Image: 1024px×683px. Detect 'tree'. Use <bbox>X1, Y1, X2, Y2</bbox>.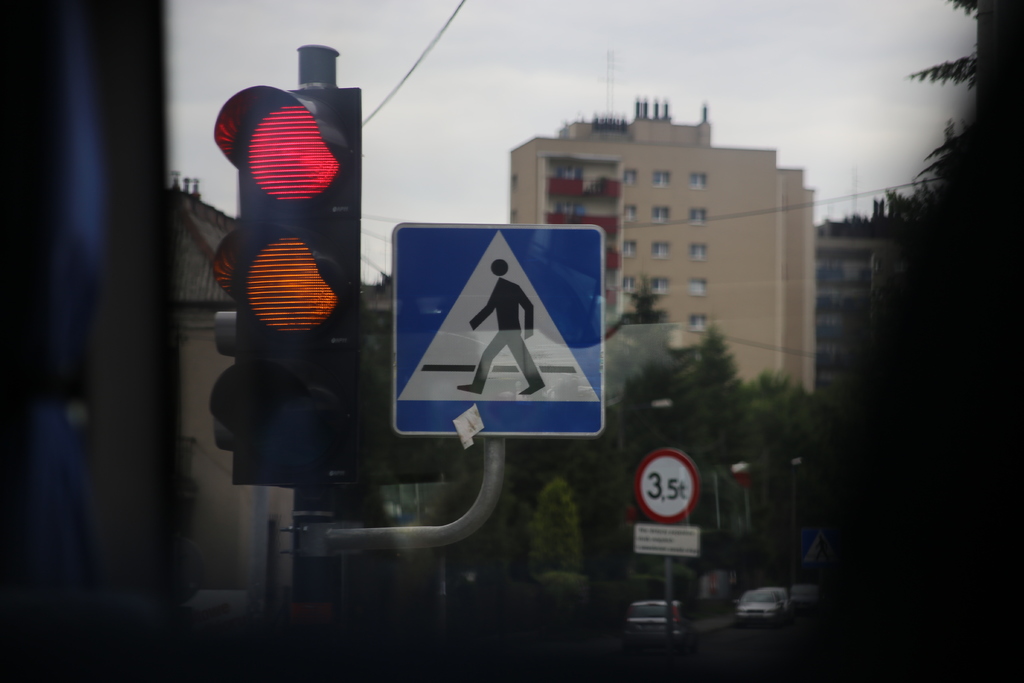
<bbox>744, 374, 815, 514</bbox>.
